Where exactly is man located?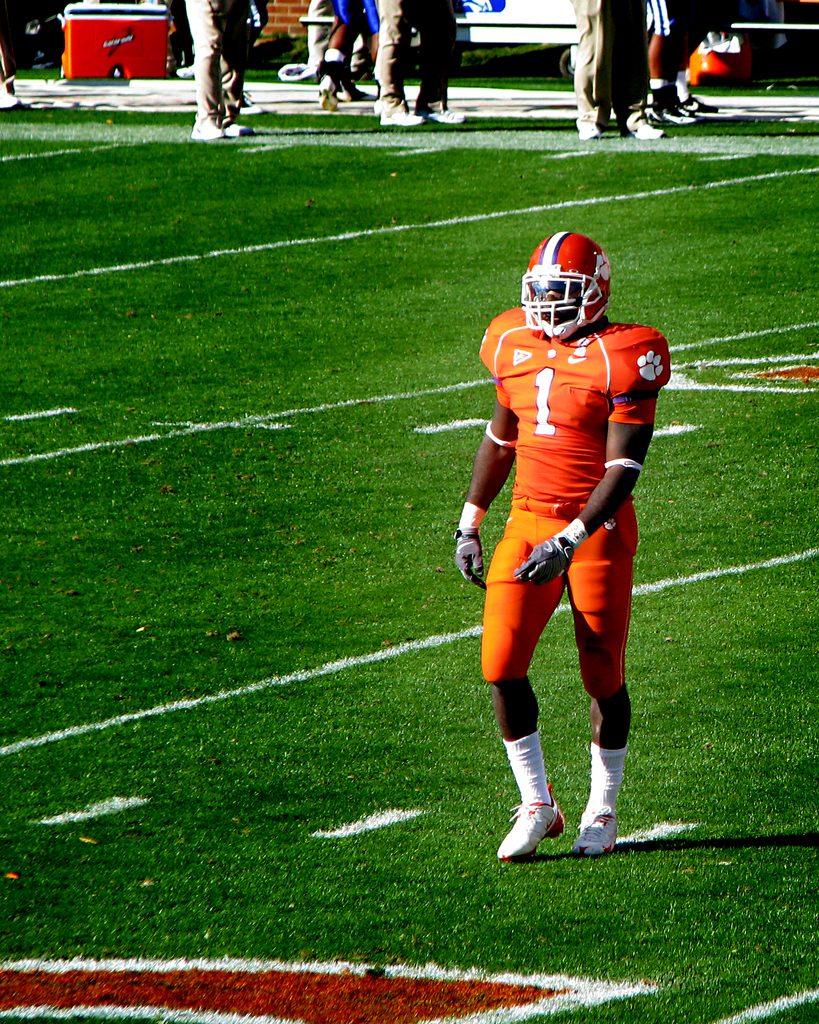
Its bounding box is [449, 231, 667, 840].
